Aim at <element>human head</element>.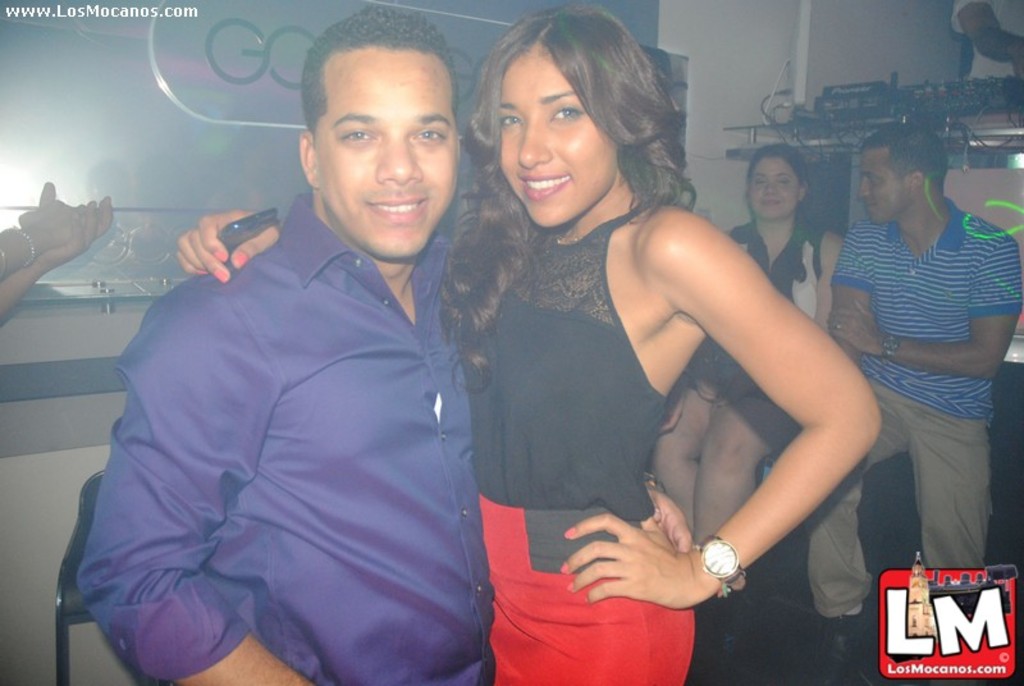
Aimed at locate(273, 1, 480, 265).
